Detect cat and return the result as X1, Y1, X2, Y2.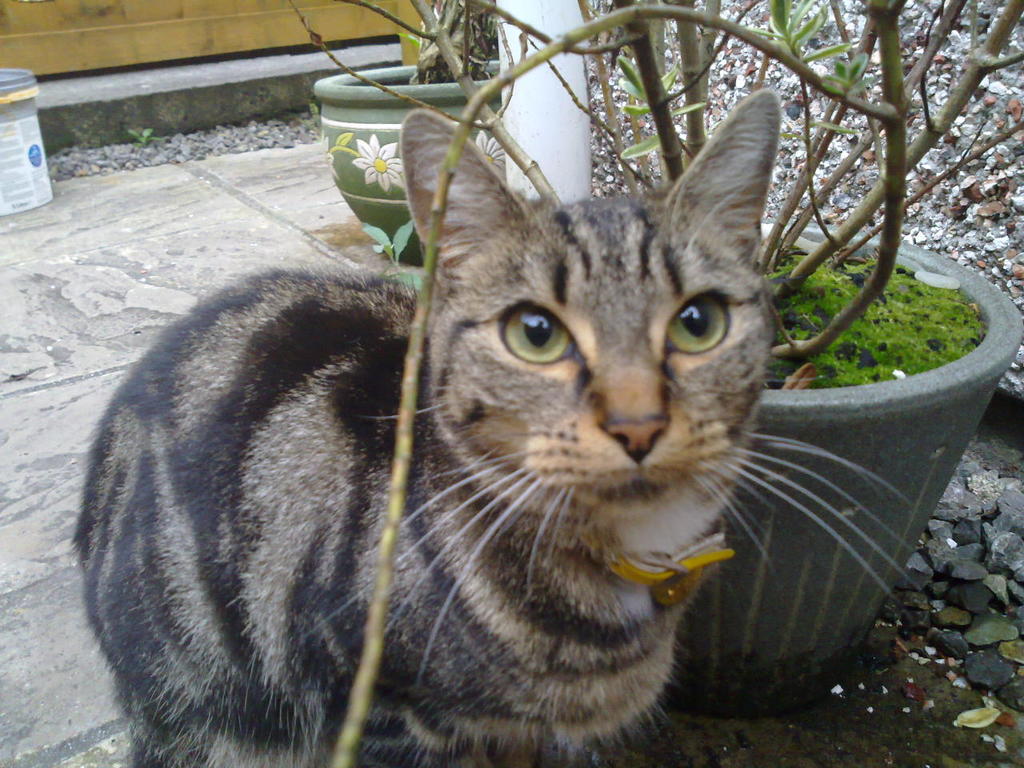
78, 86, 918, 767.
